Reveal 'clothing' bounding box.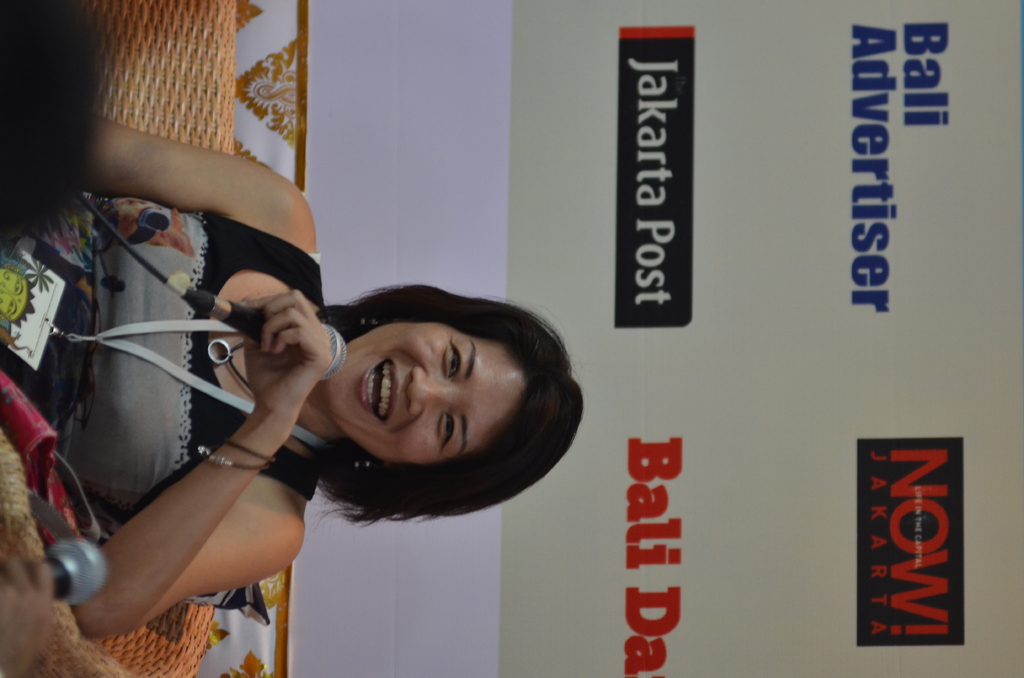
Revealed: left=30, top=169, right=309, bottom=617.
